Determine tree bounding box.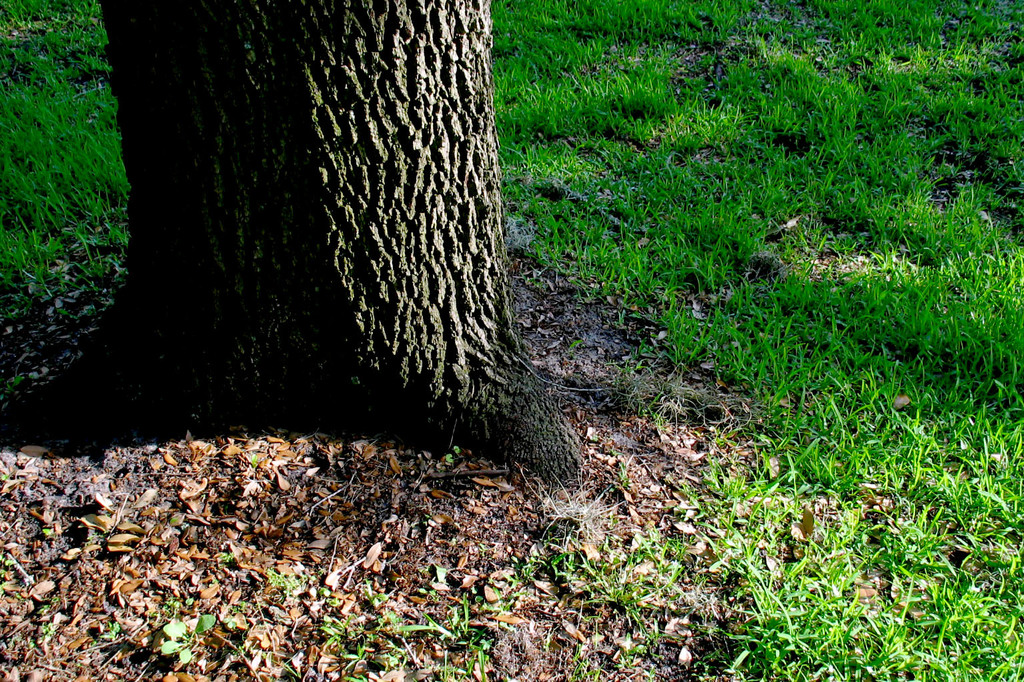
Determined: 147,15,573,444.
